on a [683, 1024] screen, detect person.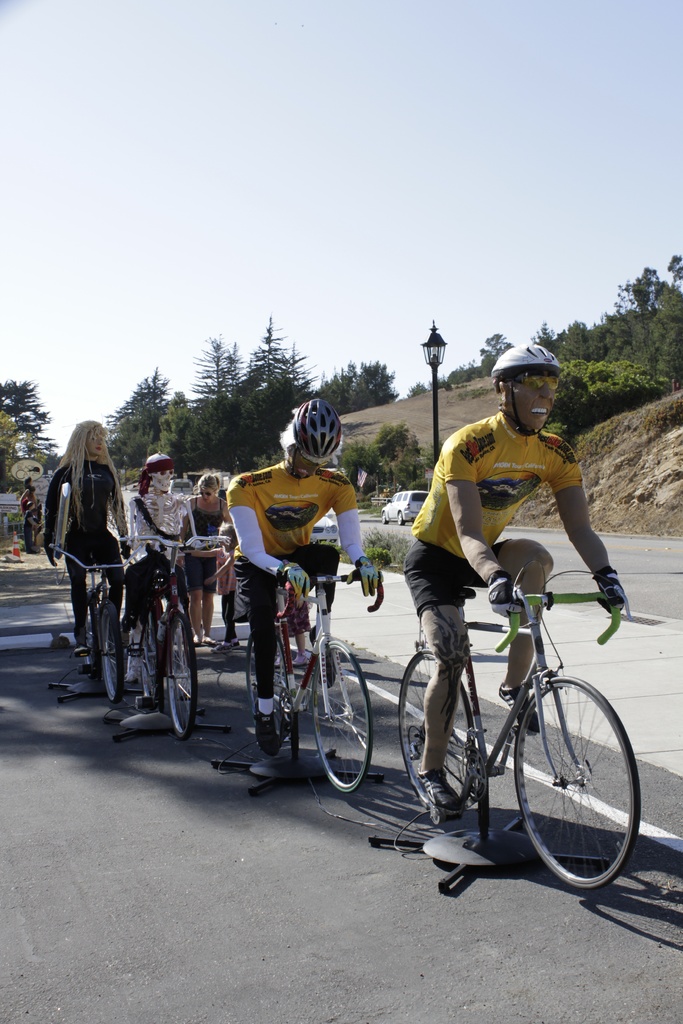
(x1=44, y1=417, x2=133, y2=657).
